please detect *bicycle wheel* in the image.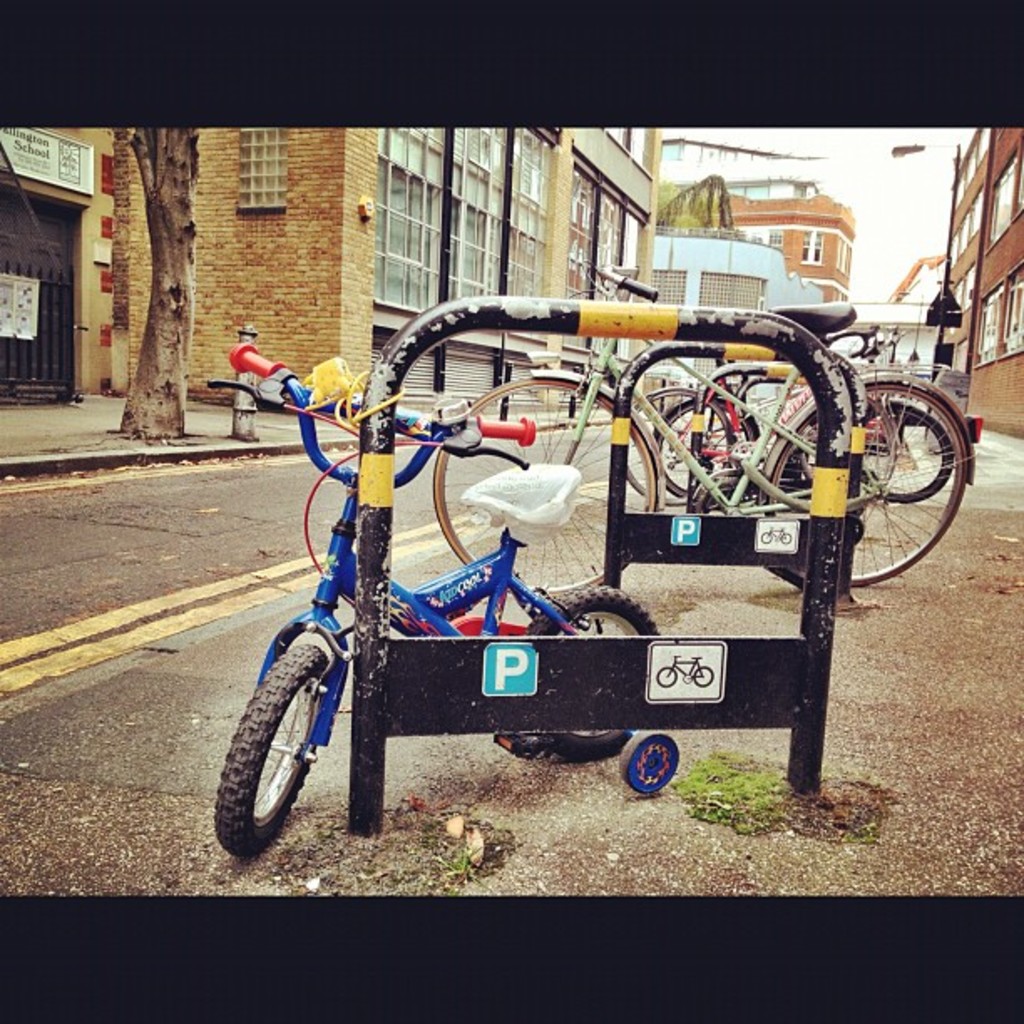
653/666/679/691.
